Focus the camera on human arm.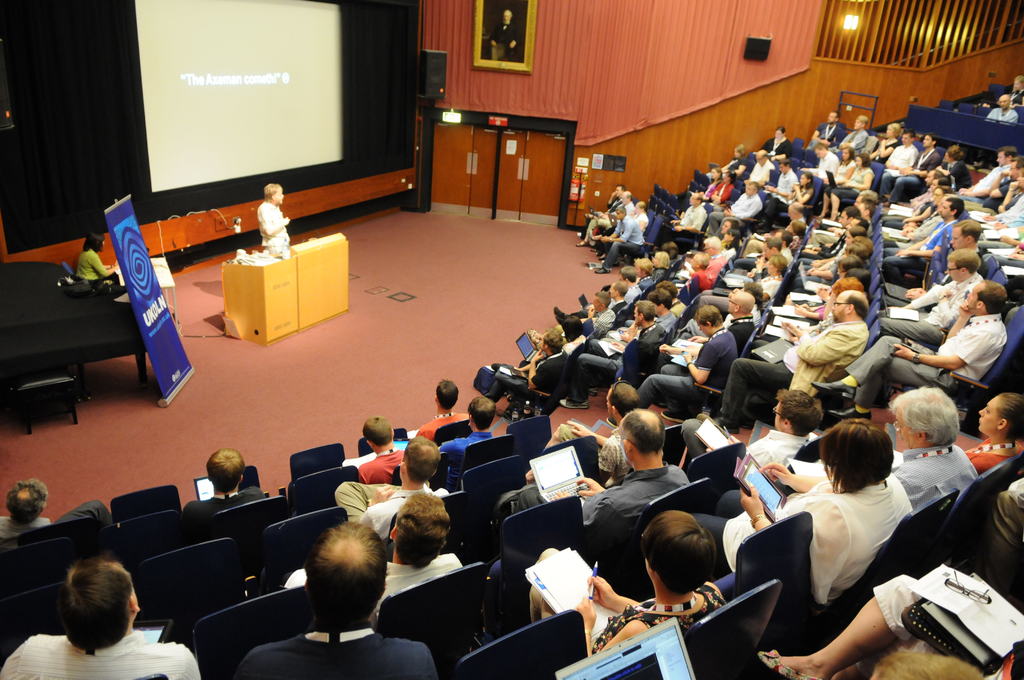
Focus region: 899 227 950 264.
